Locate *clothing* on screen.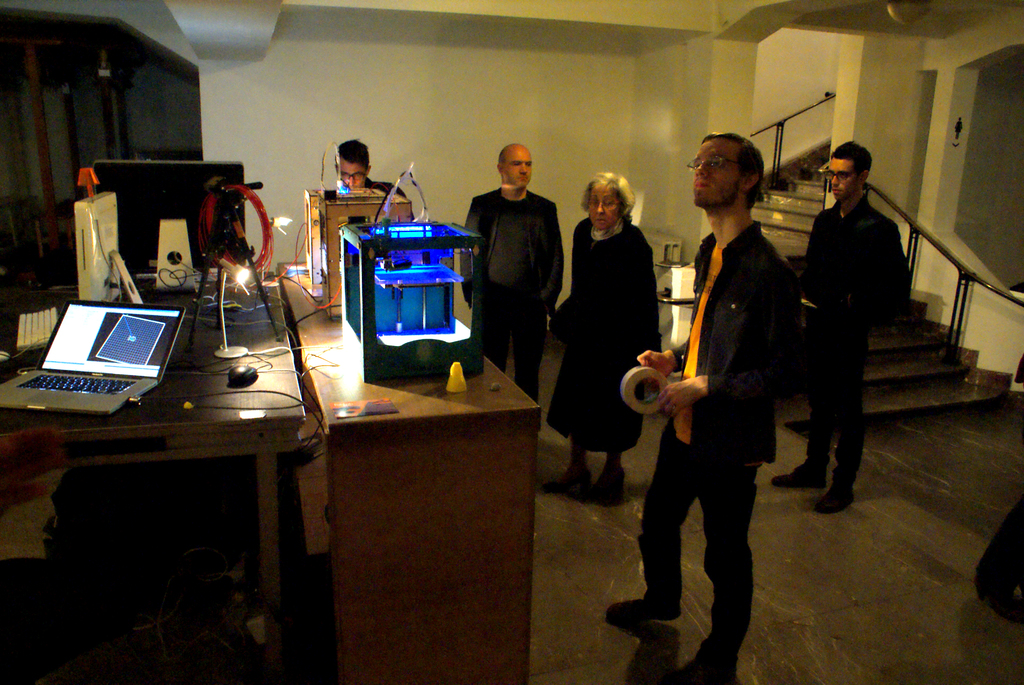
On screen at 638 221 804 646.
